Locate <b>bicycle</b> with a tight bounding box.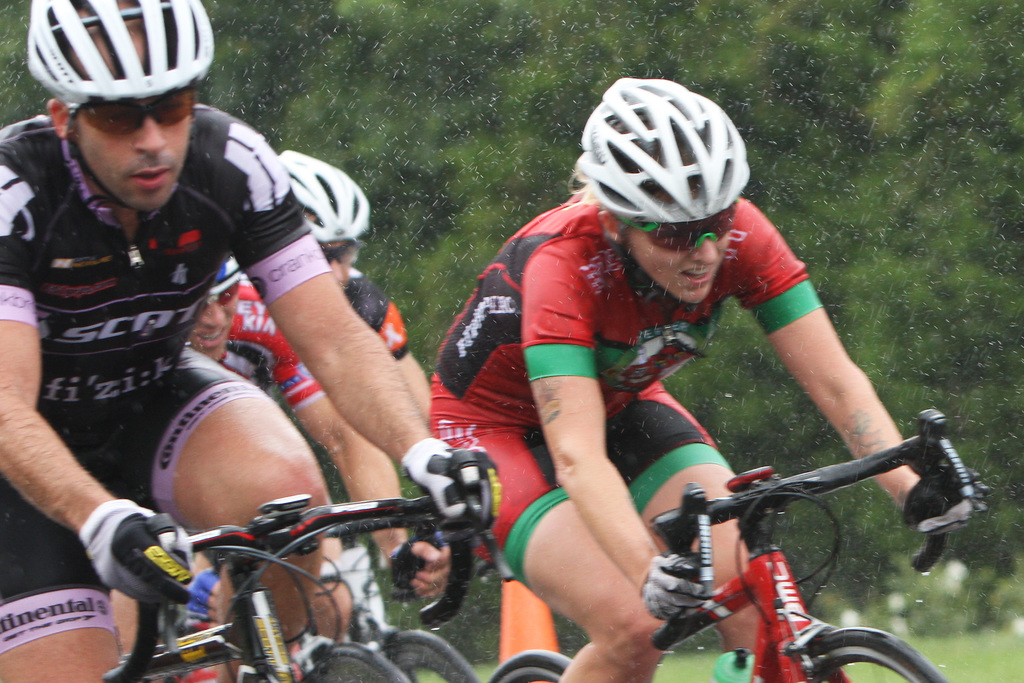
box=[93, 483, 476, 682].
